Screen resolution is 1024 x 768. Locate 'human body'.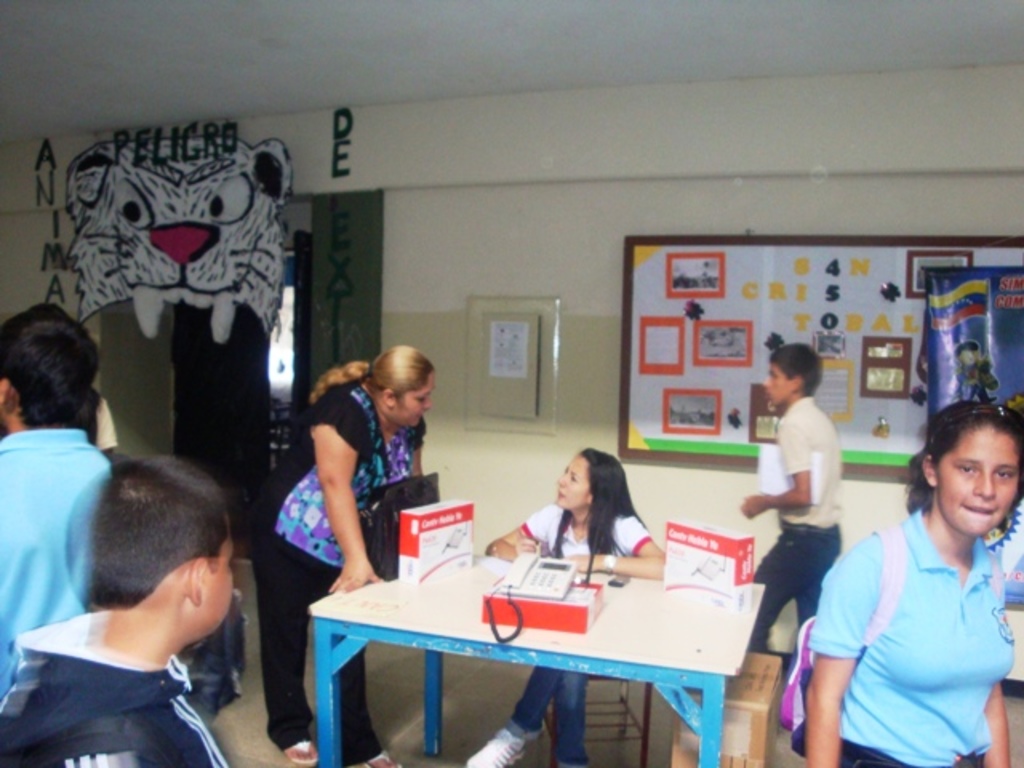
{"left": 797, "top": 421, "right": 1023, "bottom": 767}.
